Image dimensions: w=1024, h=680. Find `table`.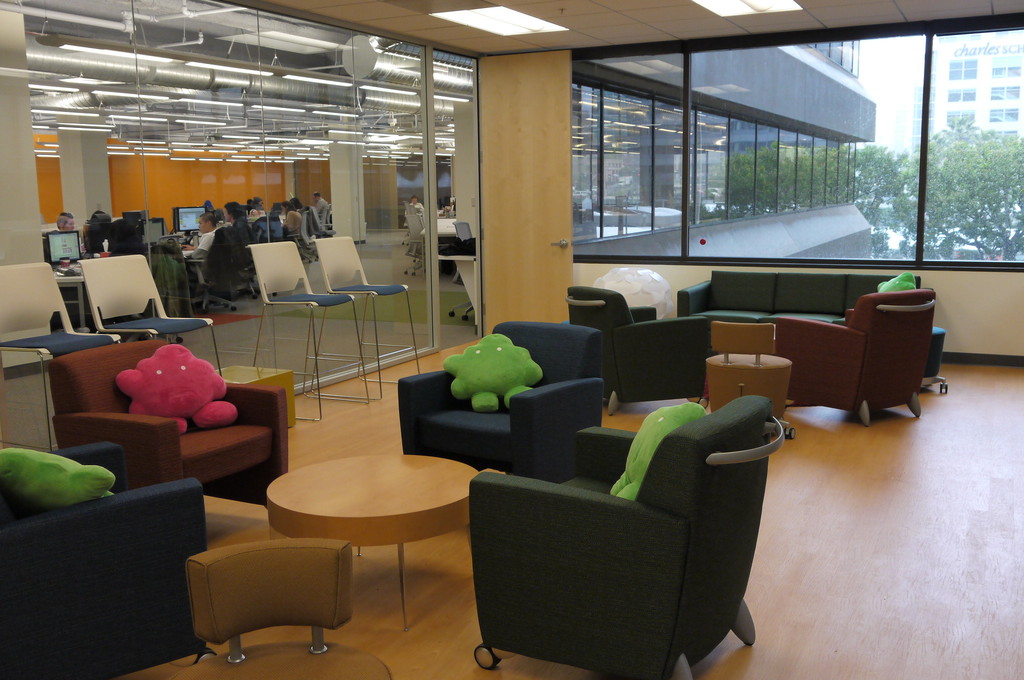
crop(51, 253, 204, 330).
